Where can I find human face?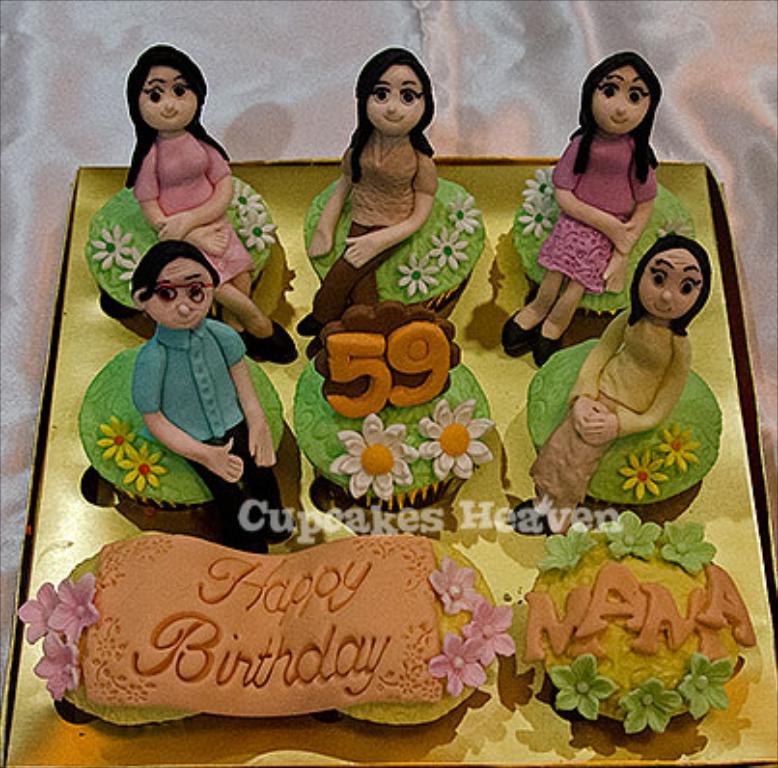
You can find it at [x1=139, y1=66, x2=201, y2=133].
